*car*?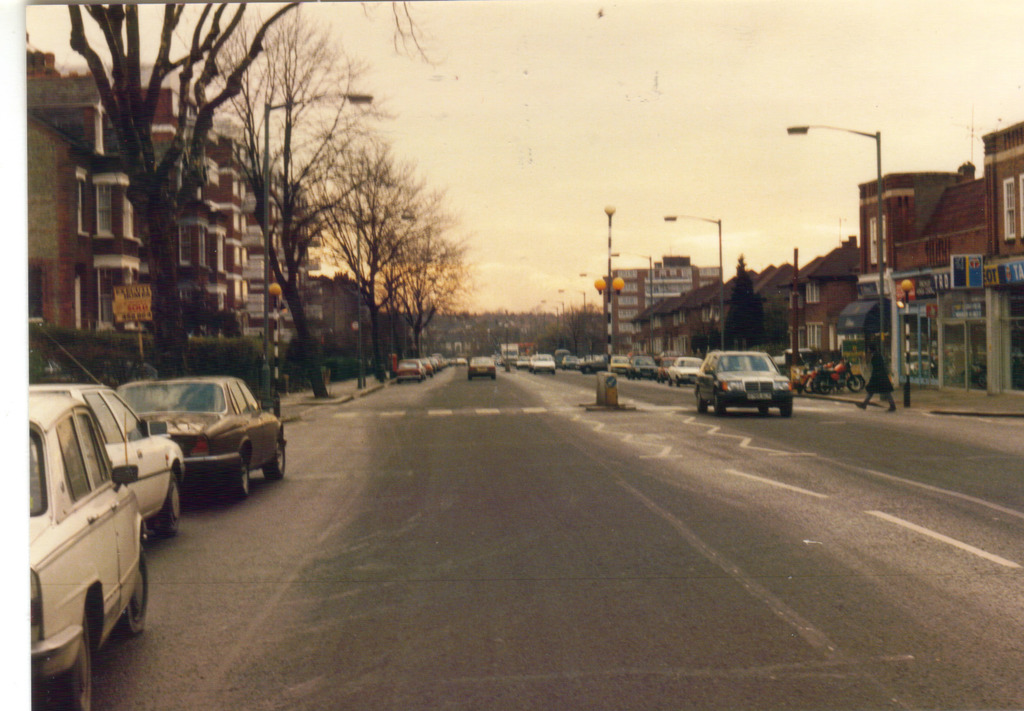
bbox(30, 383, 183, 541)
